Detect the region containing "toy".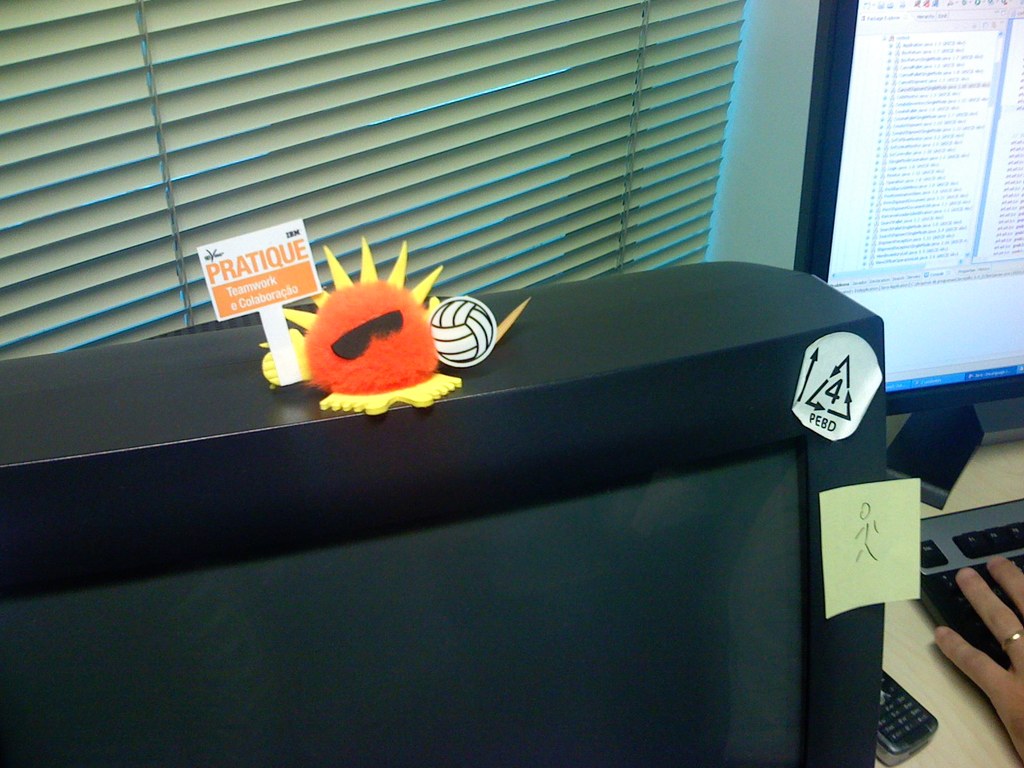
bbox=[260, 232, 531, 418].
